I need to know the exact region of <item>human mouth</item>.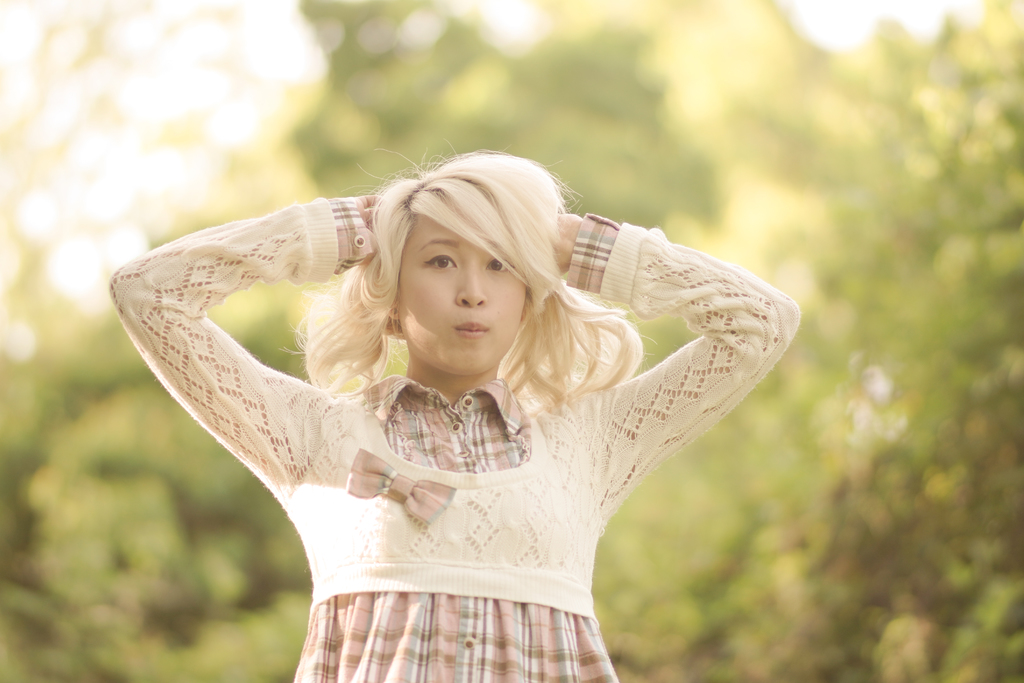
Region: (left=454, top=321, right=490, bottom=338).
